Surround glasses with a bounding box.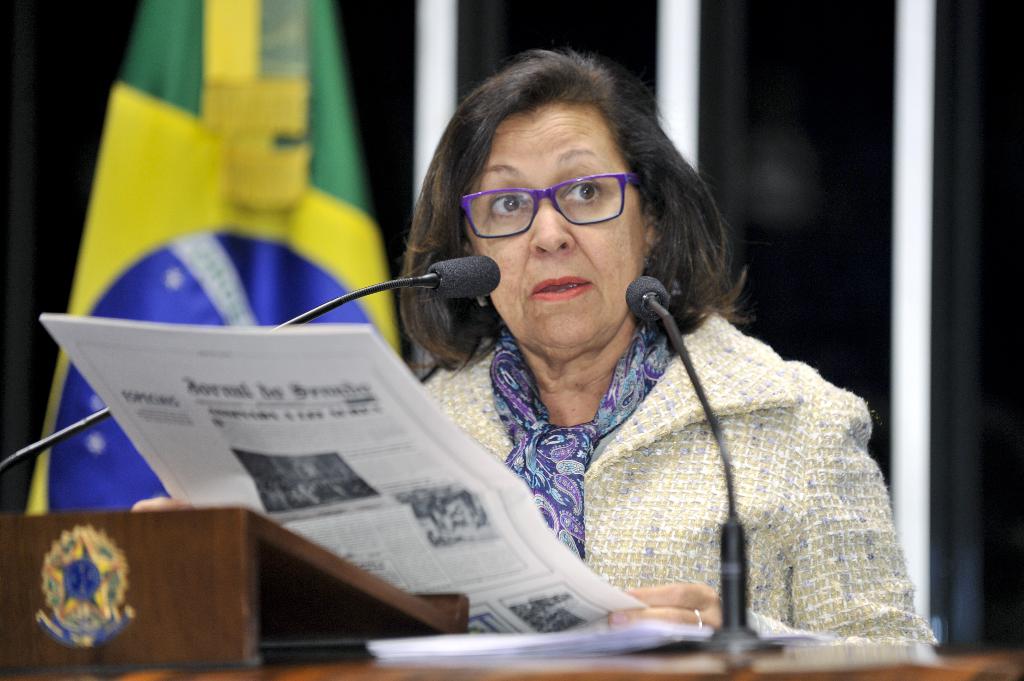
Rect(461, 168, 641, 245).
